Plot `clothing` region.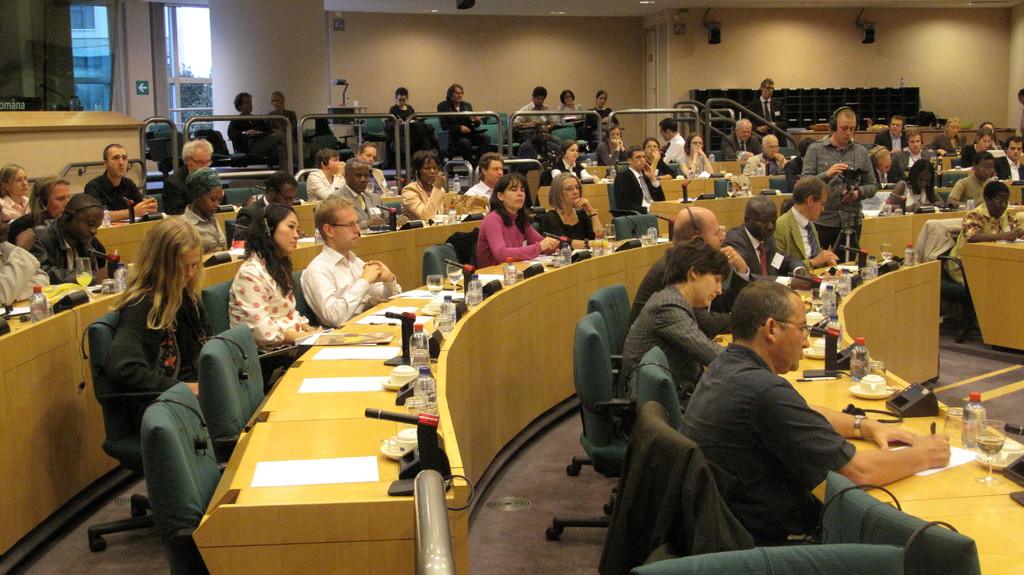
Plotted at 717, 223, 805, 290.
